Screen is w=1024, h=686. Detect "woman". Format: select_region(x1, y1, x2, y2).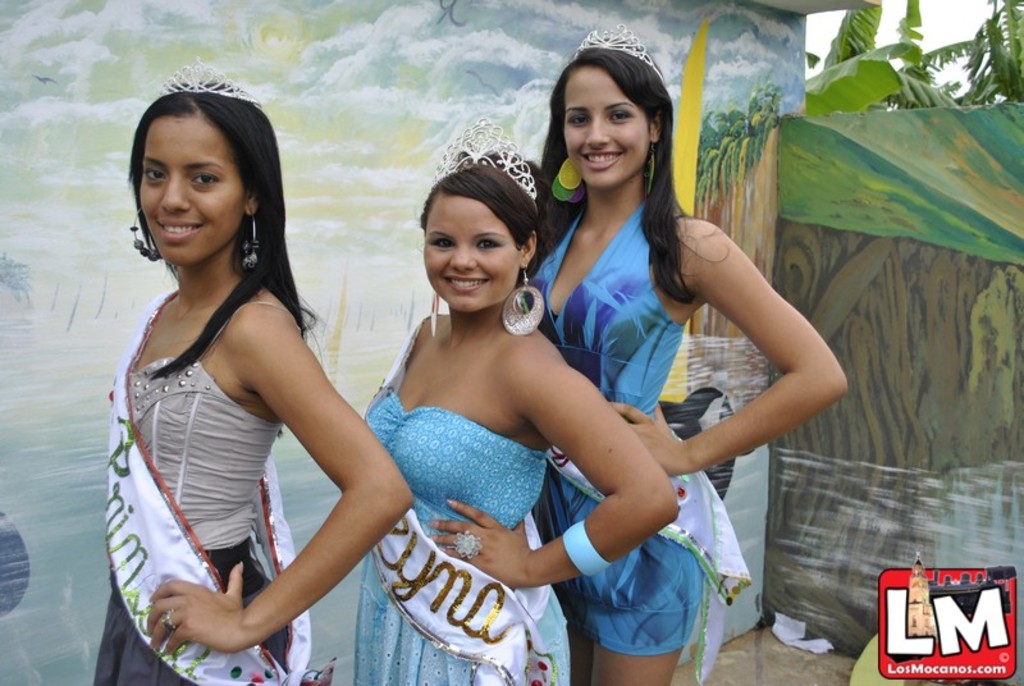
select_region(358, 110, 678, 685).
